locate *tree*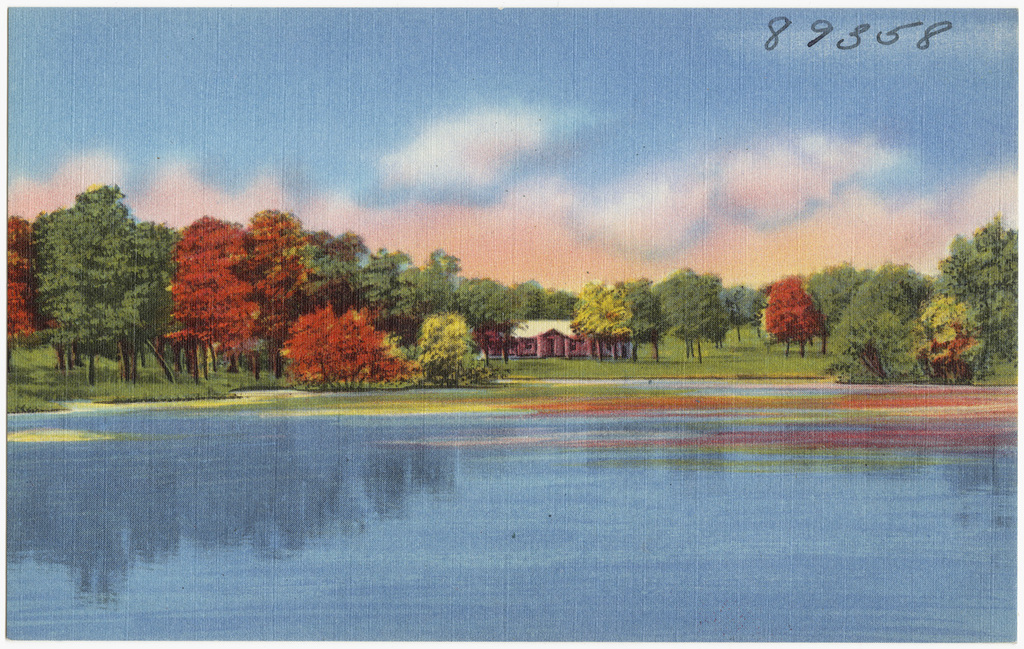
l=35, t=150, r=167, b=394
